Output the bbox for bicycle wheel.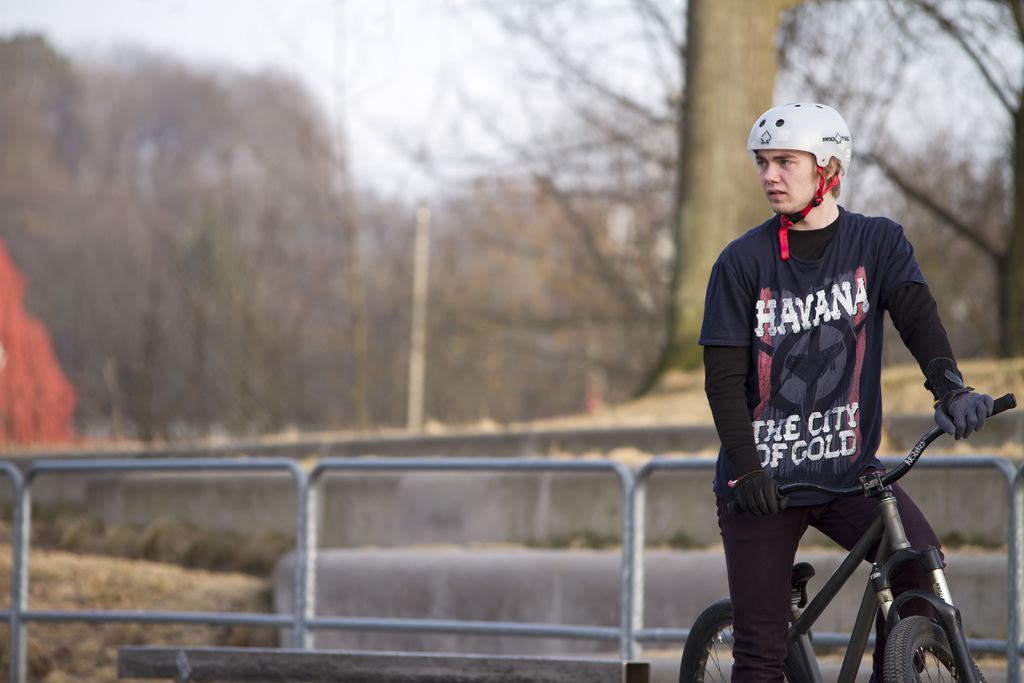
region(884, 613, 989, 682).
